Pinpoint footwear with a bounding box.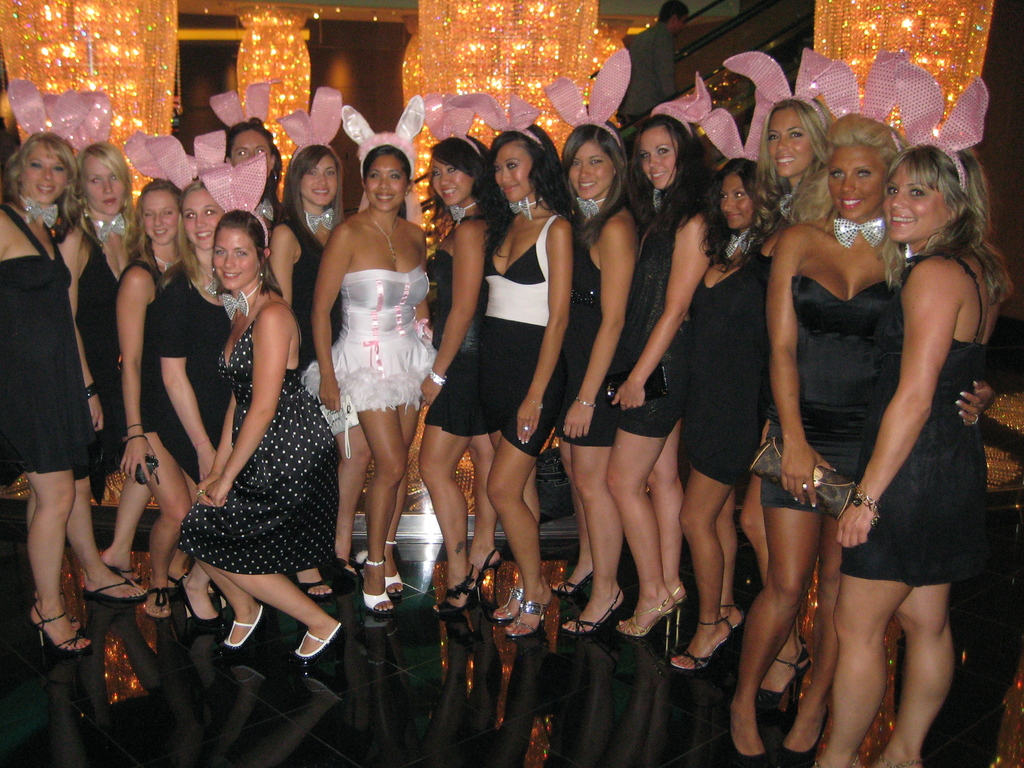
box(670, 619, 735, 679).
